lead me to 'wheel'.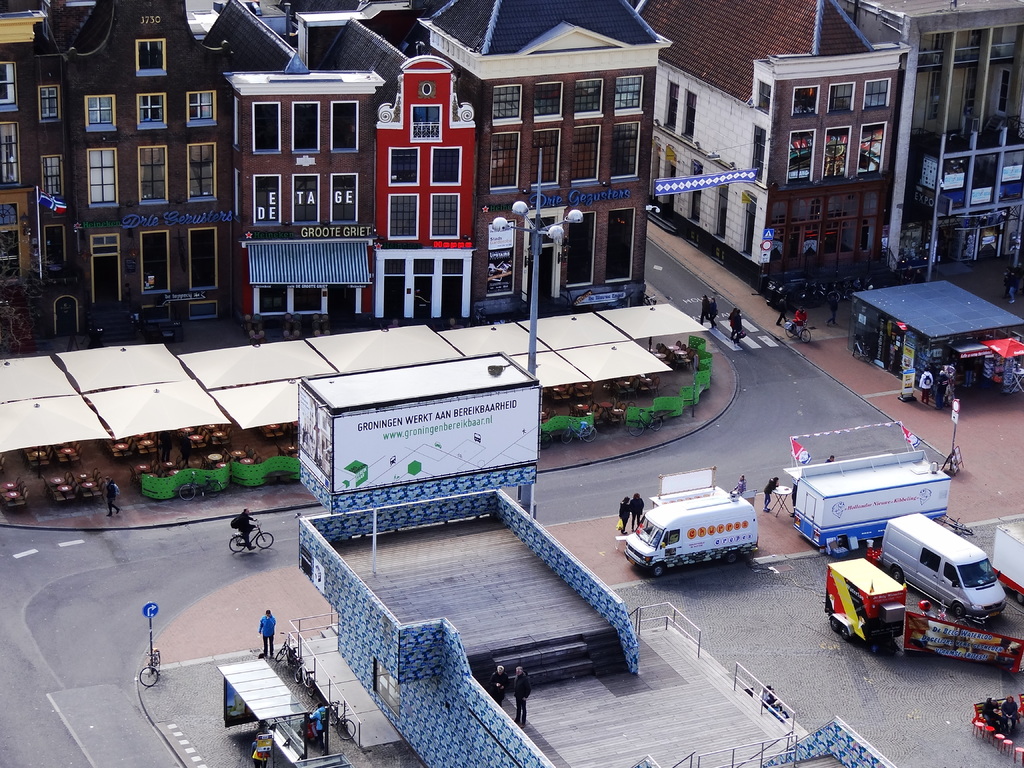
Lead to left=326, top=708, right=336, bottom=723.
